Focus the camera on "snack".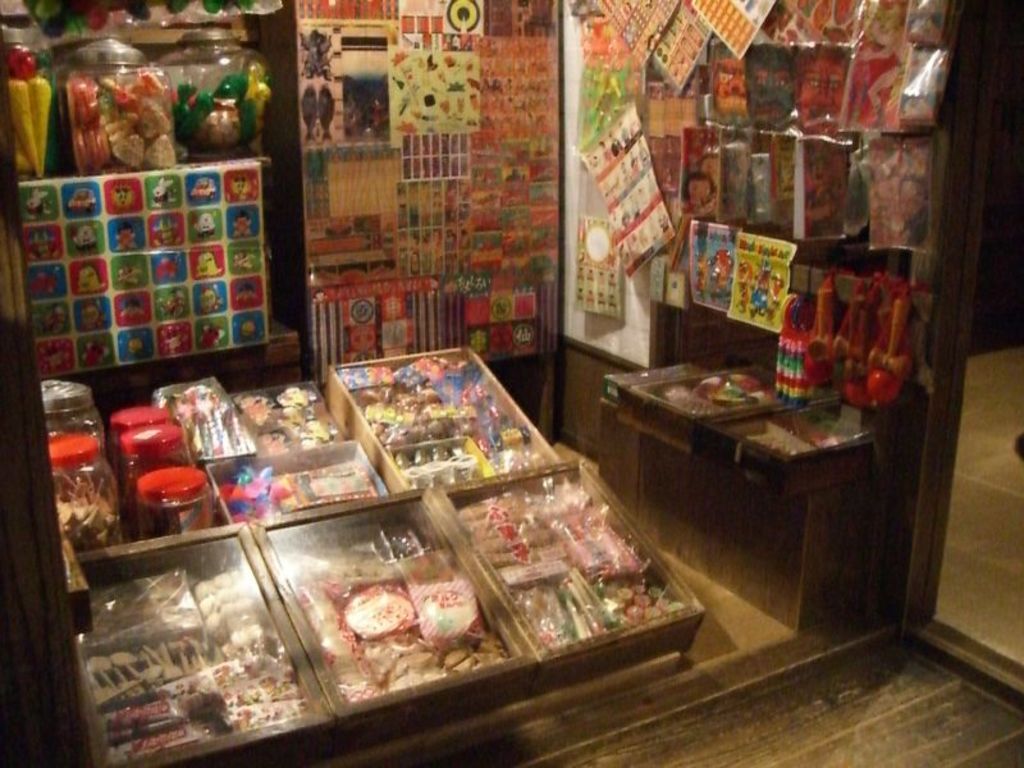
Focus region: l=77, t=567, r=287, b=741.
